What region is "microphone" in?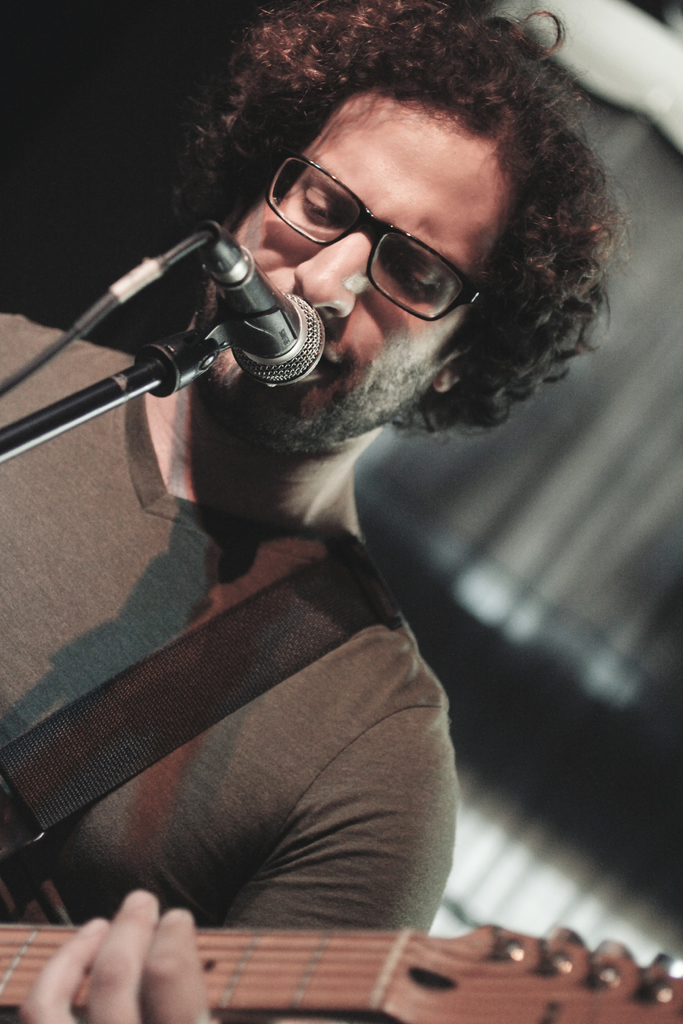
<bbox>176, 212, 331, 404</bbox>.
